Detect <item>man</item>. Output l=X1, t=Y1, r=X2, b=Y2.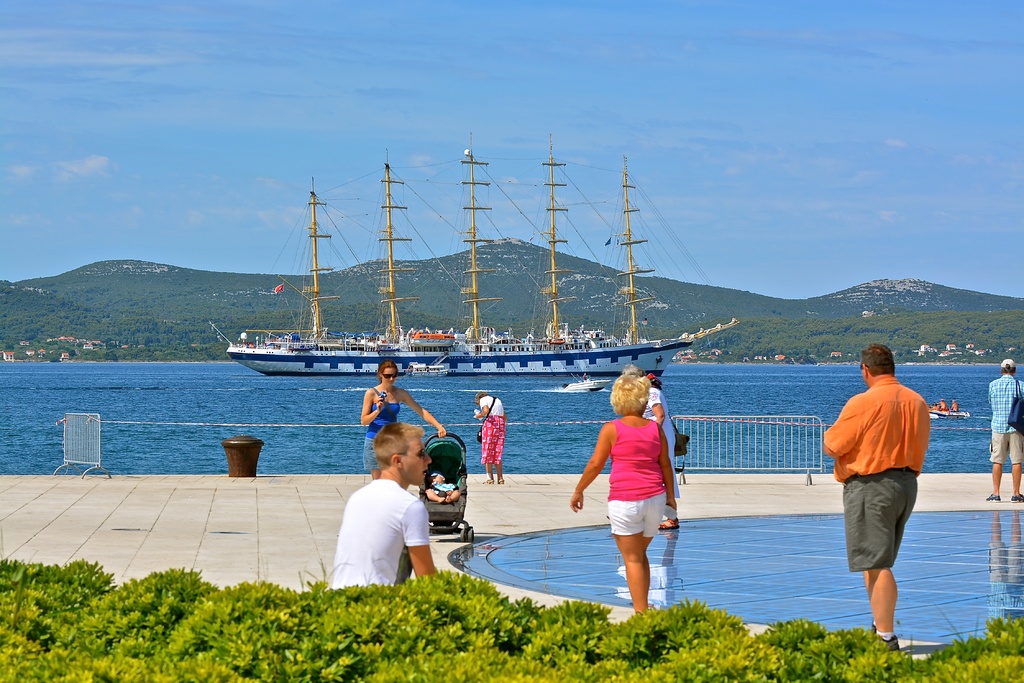
l=822, t=339, r=929, b=658.
